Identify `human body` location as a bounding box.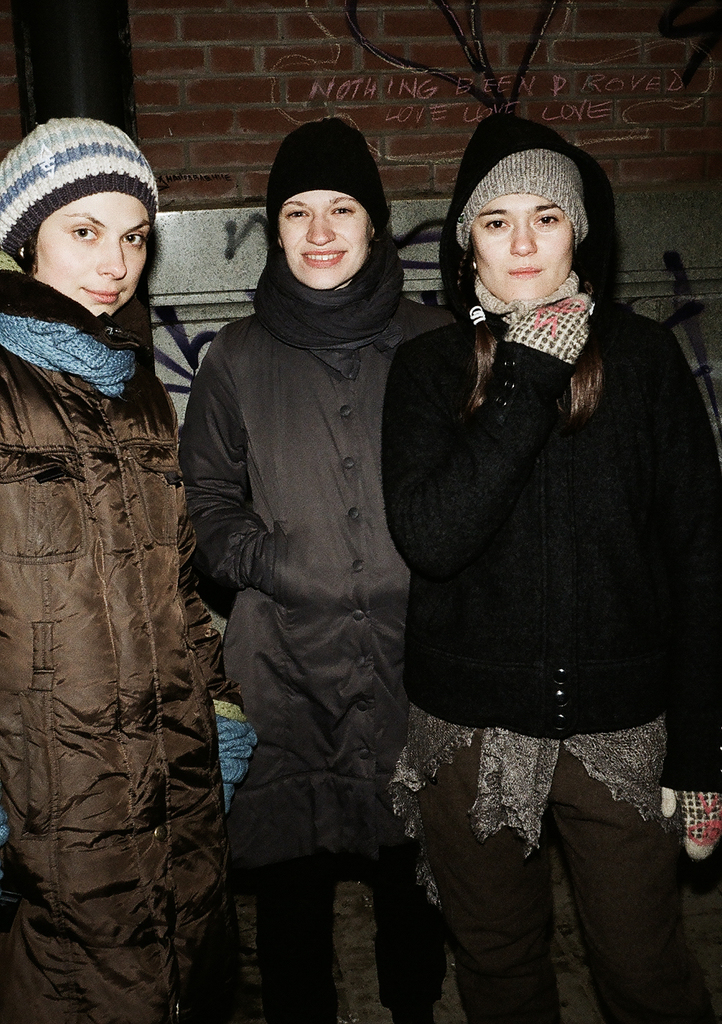
[left=185, top=280, right=487, bottom=1023].
